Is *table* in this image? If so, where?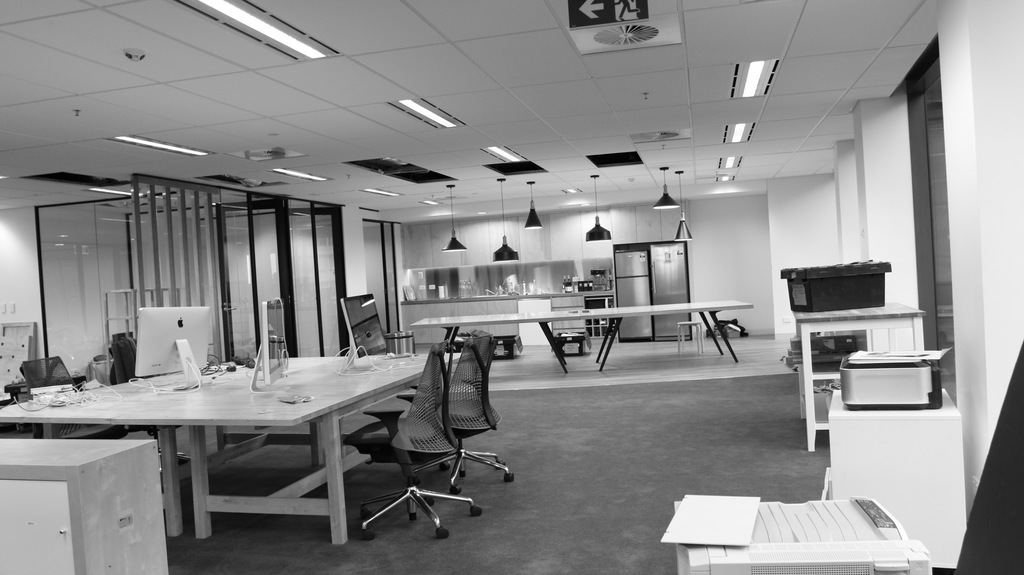
Yes, at locate(792, 304, 926, 454).
